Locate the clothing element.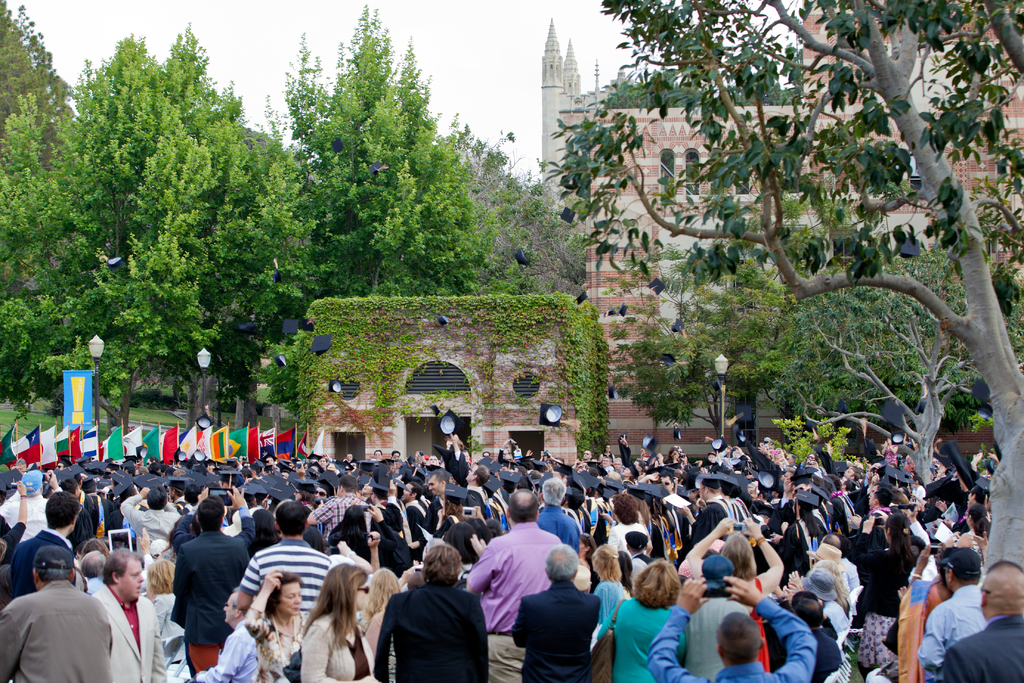
Element bbox: bbox=[87, 584, 177, 682].
